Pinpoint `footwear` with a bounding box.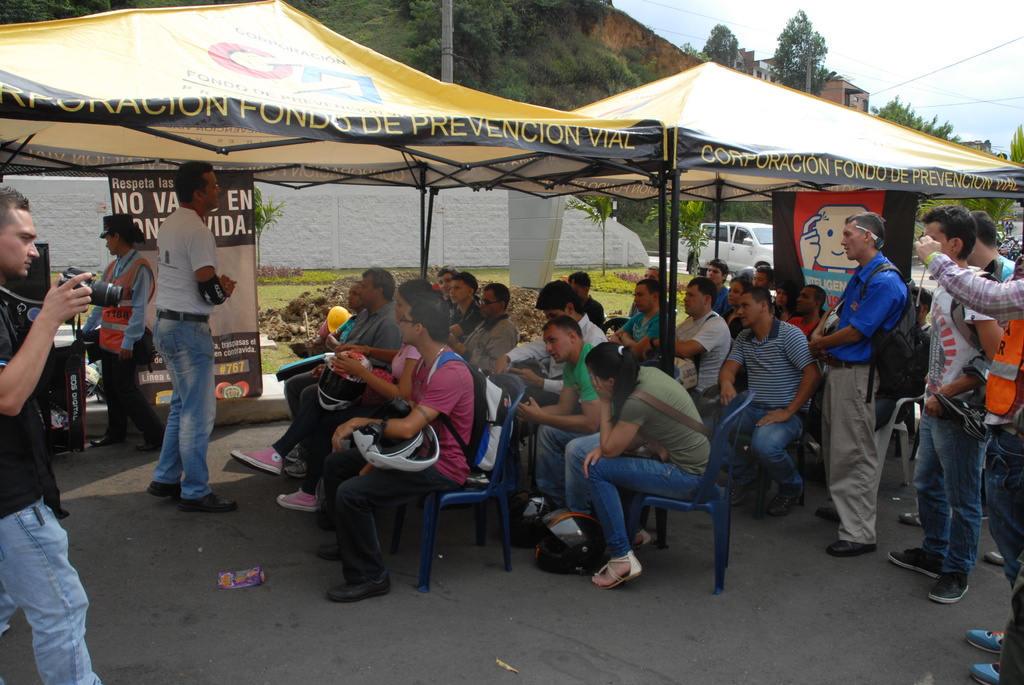
bbox=(769, 484, 802, 517).
